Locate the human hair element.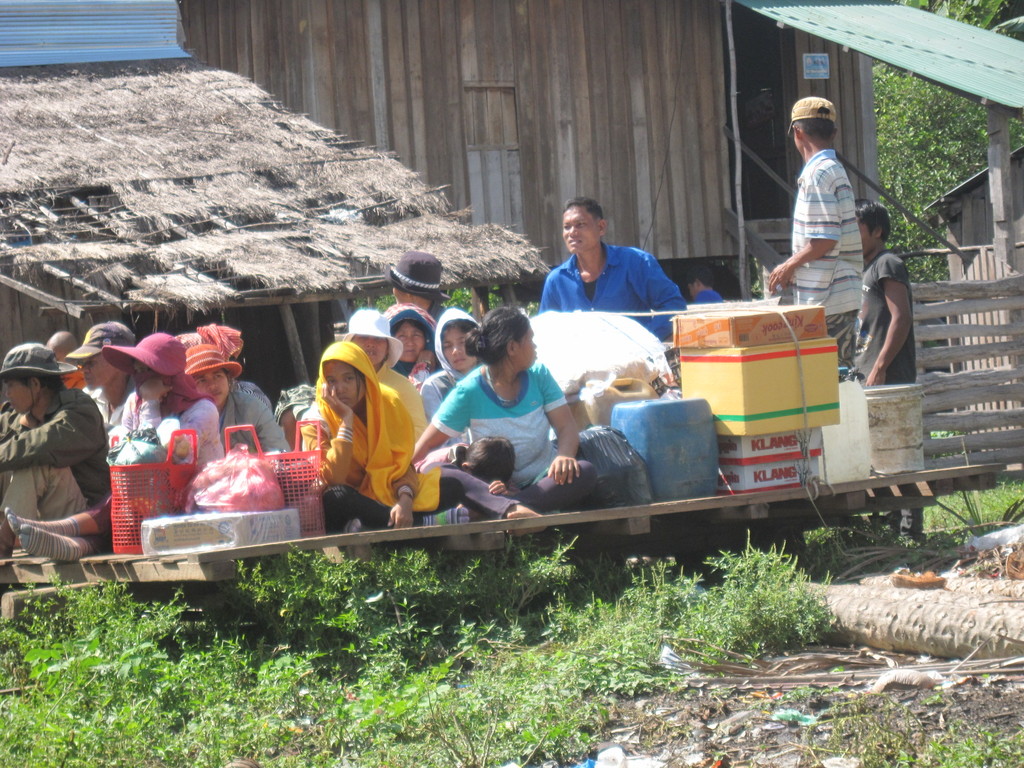
Element bbox: l=462, t=307, r=540, b=385.
